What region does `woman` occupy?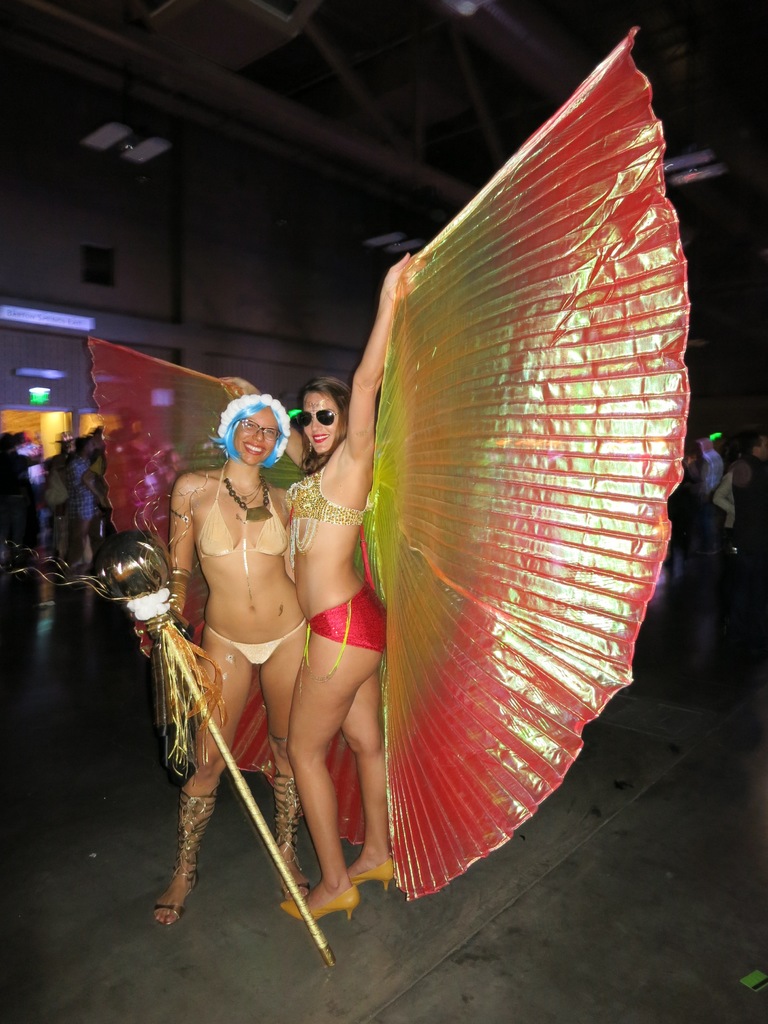
(161, 377, 327, 932).
